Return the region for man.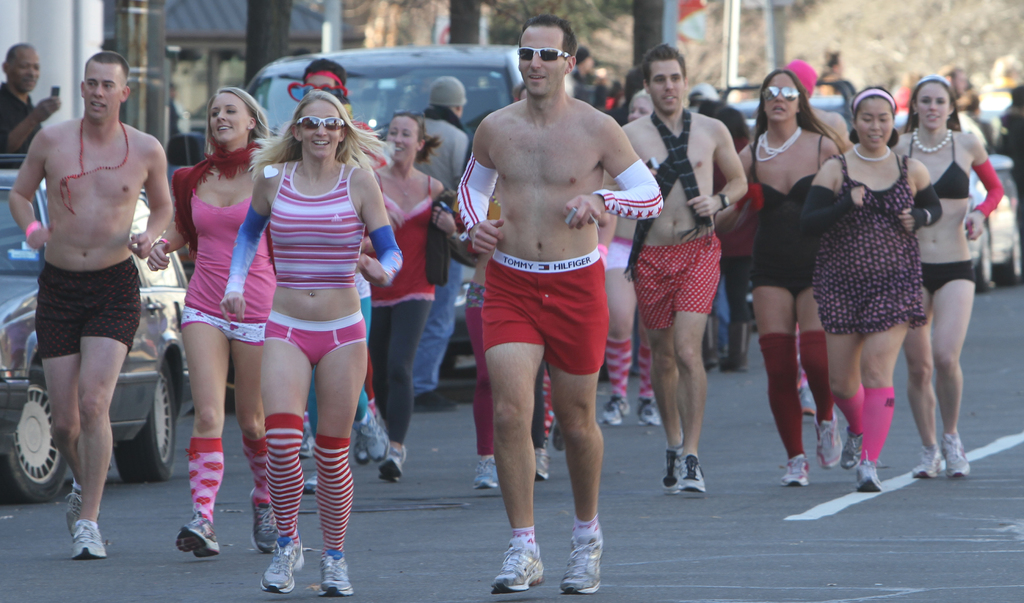
BBox(8, 49, 175, 561).
